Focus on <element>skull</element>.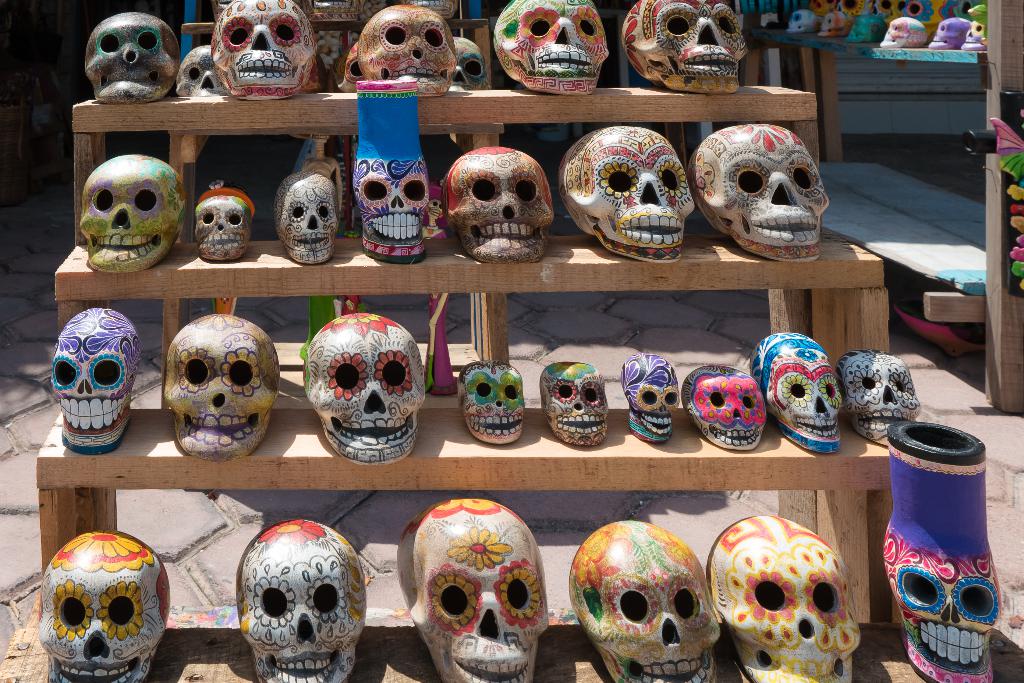
Focused at locate(616, 354, 685, 446).
